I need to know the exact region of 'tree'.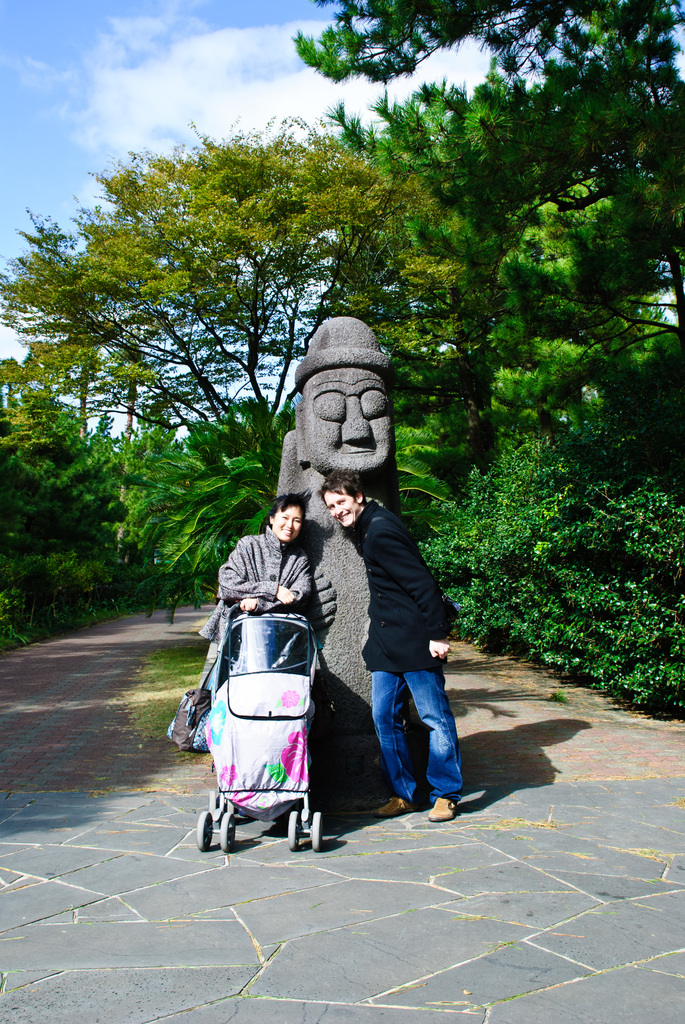
Region: select_region(0, 339, 146, 655).
